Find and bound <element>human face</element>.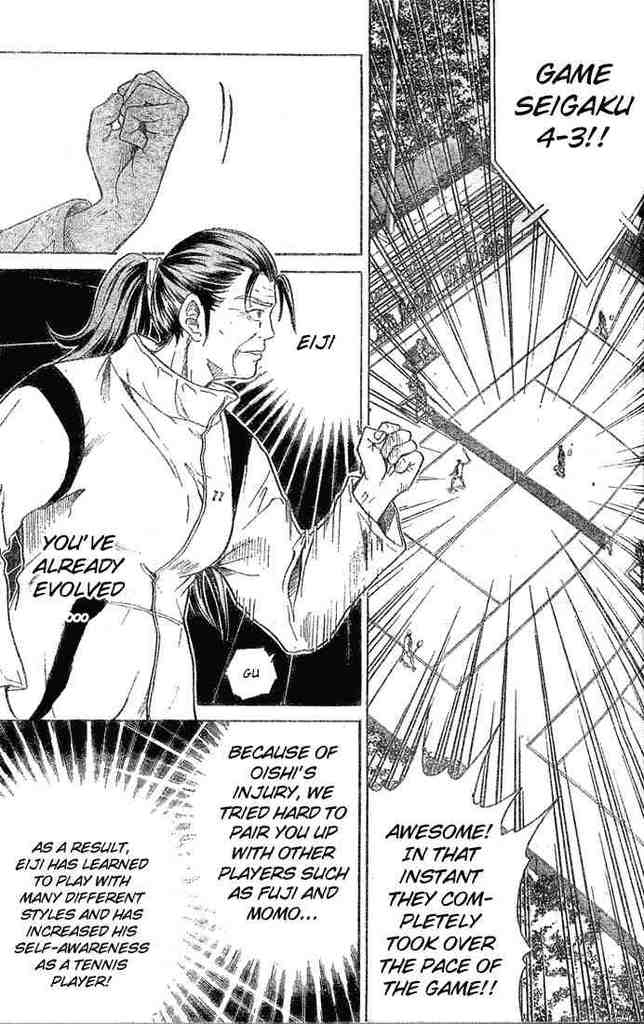
Bound: left=203, top=273, right=275, bottom=377.
